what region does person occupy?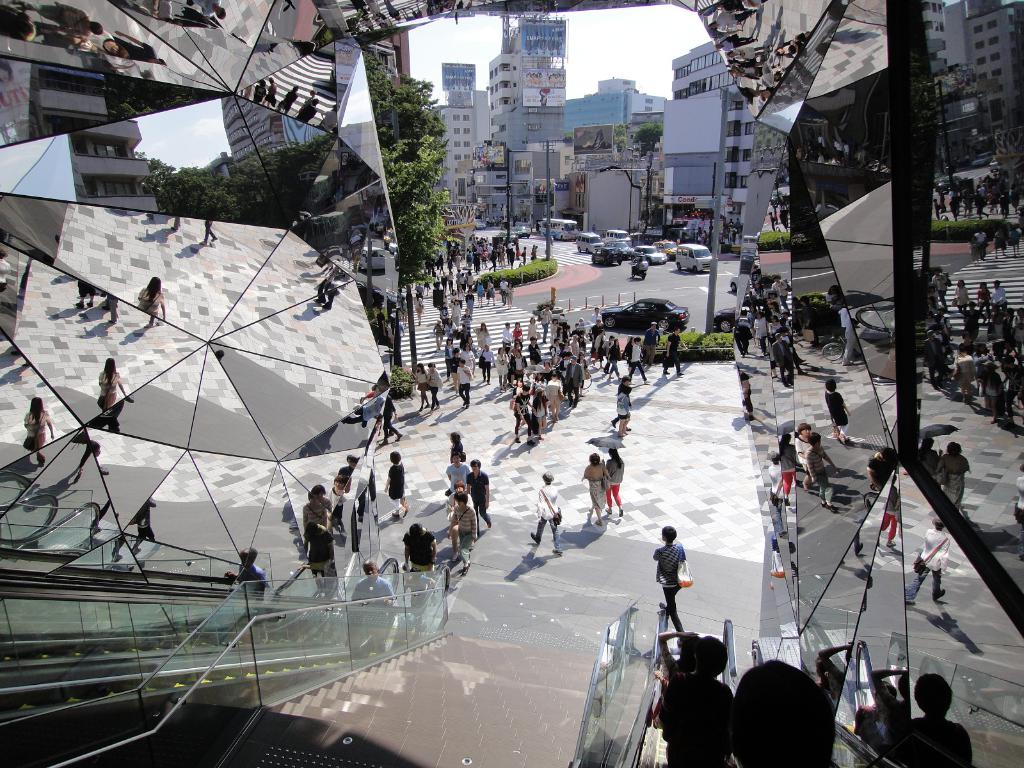
bbox=[454, 481, 472, 553].
